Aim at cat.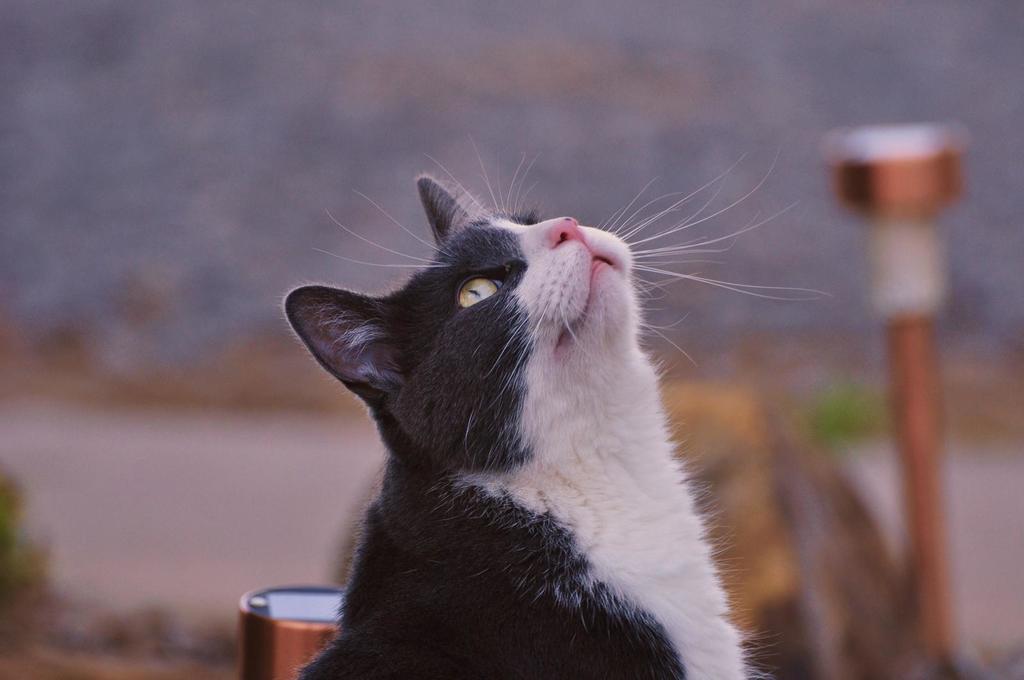
Aimed at 286:170:838:679.
